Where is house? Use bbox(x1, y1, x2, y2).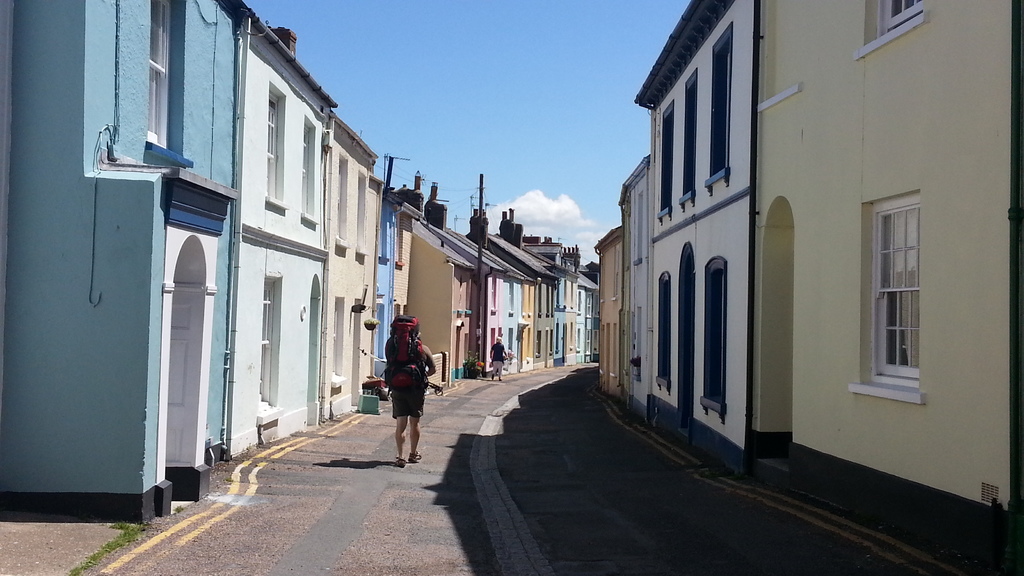
bbox(240, 0, 341, 450).
